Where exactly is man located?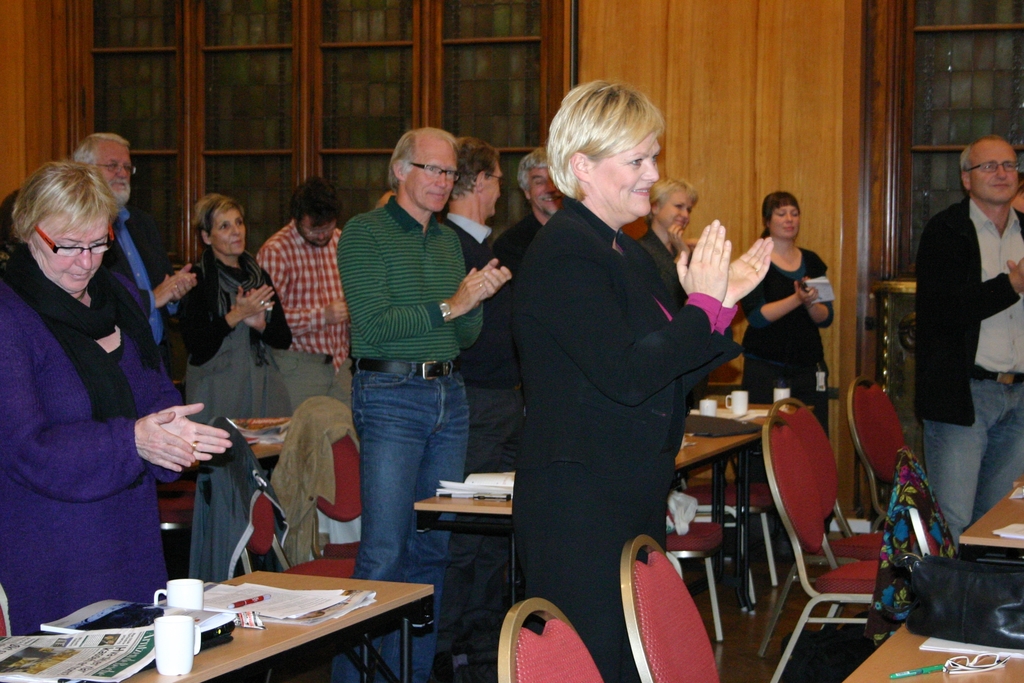
Its bounding box is 502:144:569:240.
